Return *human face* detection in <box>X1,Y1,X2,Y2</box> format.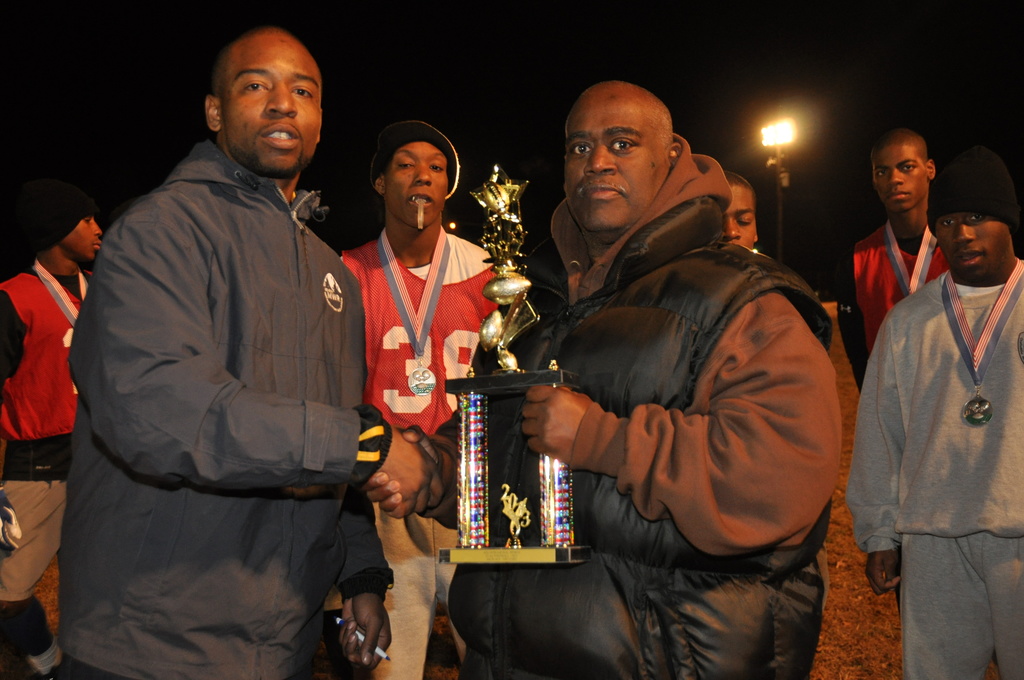
<box>76,213,100,269</box>.
